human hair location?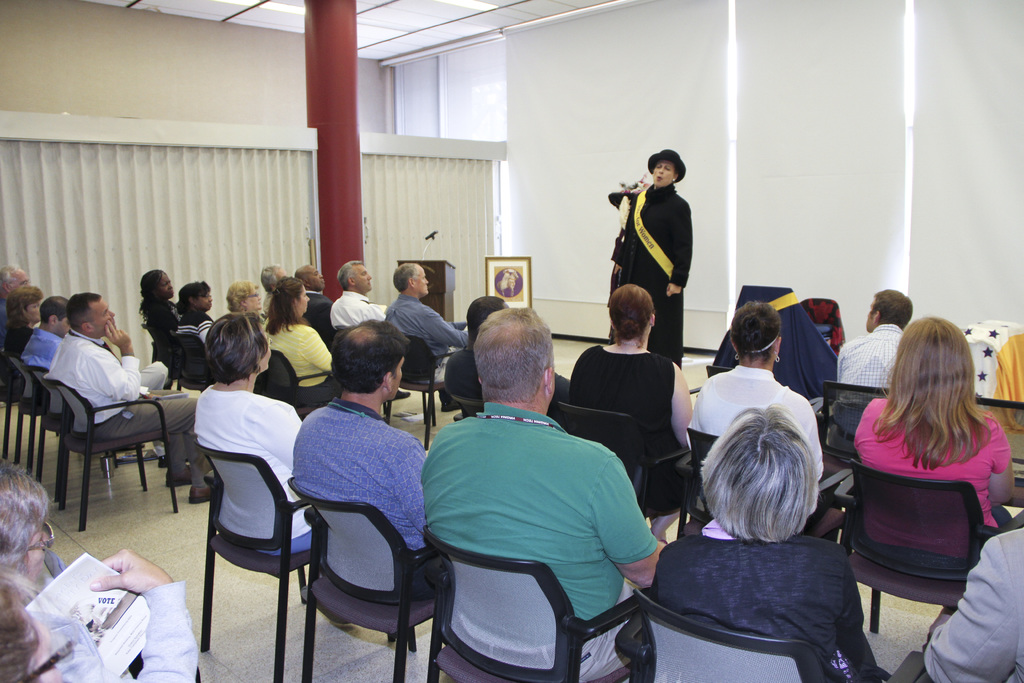
260/266/280/295
